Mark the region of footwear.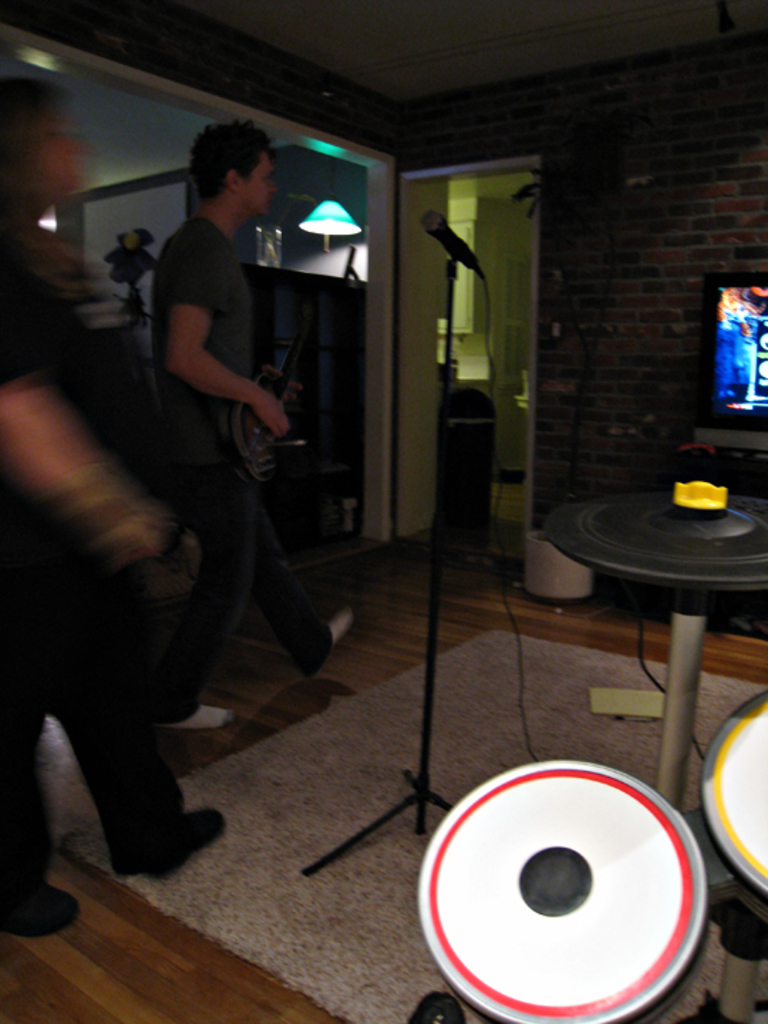
Region: BBox(0, 828, 77, 946).
